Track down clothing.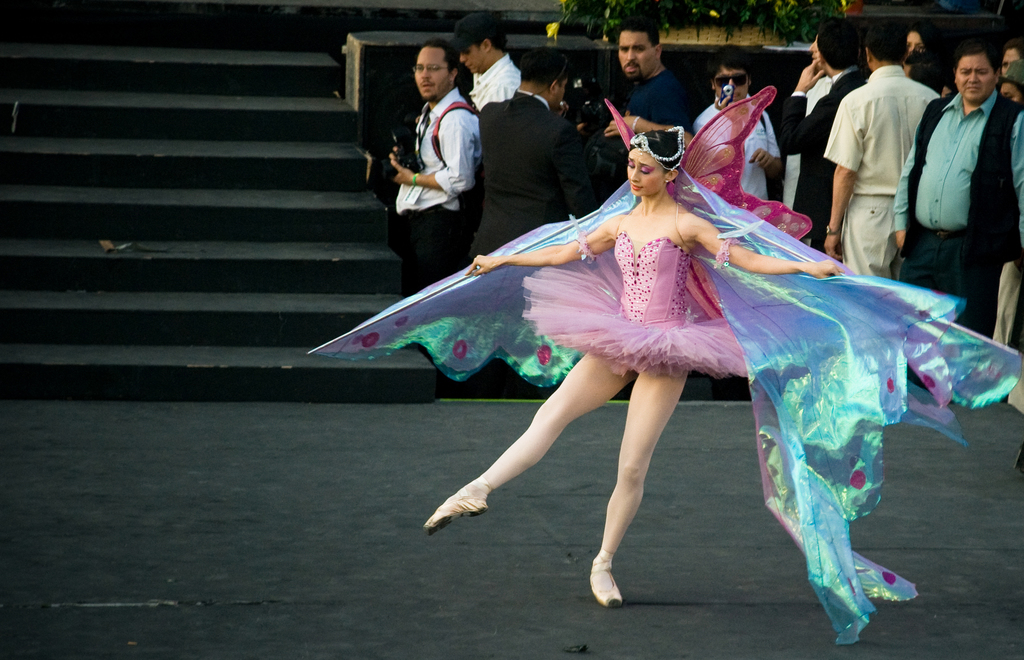
Tracked to (819, 63, 945, 284).
